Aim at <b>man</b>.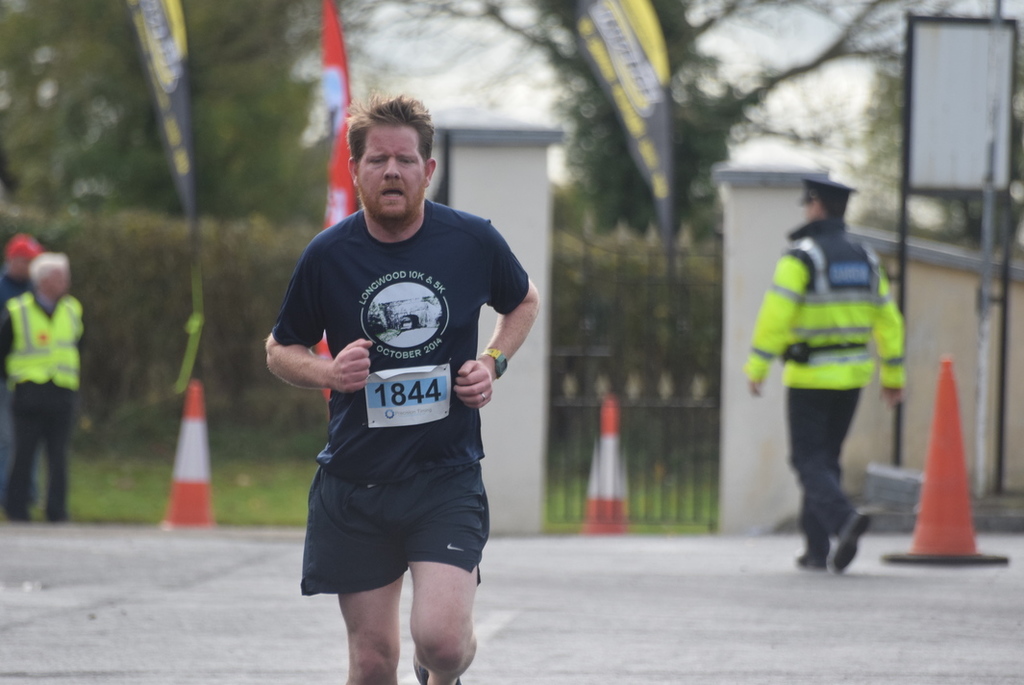
Aimed at (0, 255, 87, 525).
